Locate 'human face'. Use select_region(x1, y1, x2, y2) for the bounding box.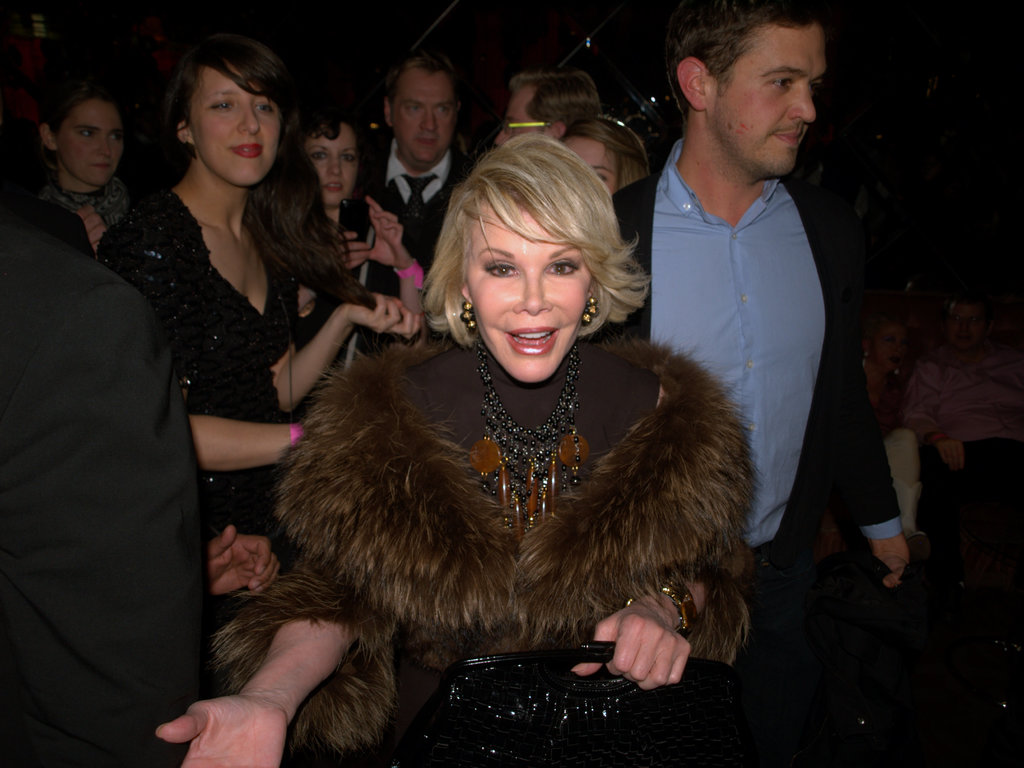
select_region(563, 139, 619, 193).
